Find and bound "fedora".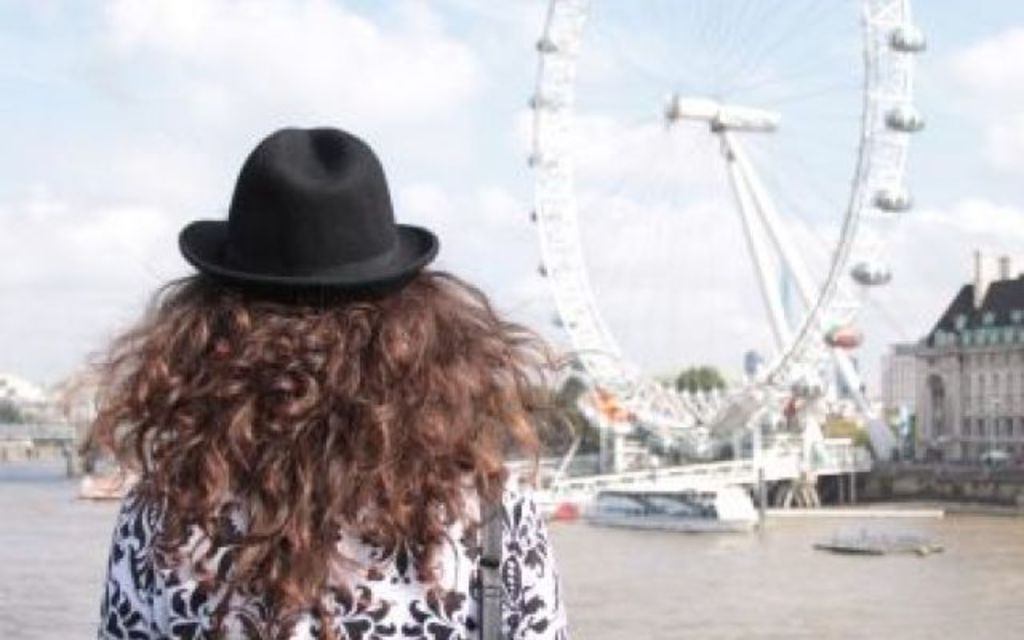
Bound: 176, 123, 438, 298.
